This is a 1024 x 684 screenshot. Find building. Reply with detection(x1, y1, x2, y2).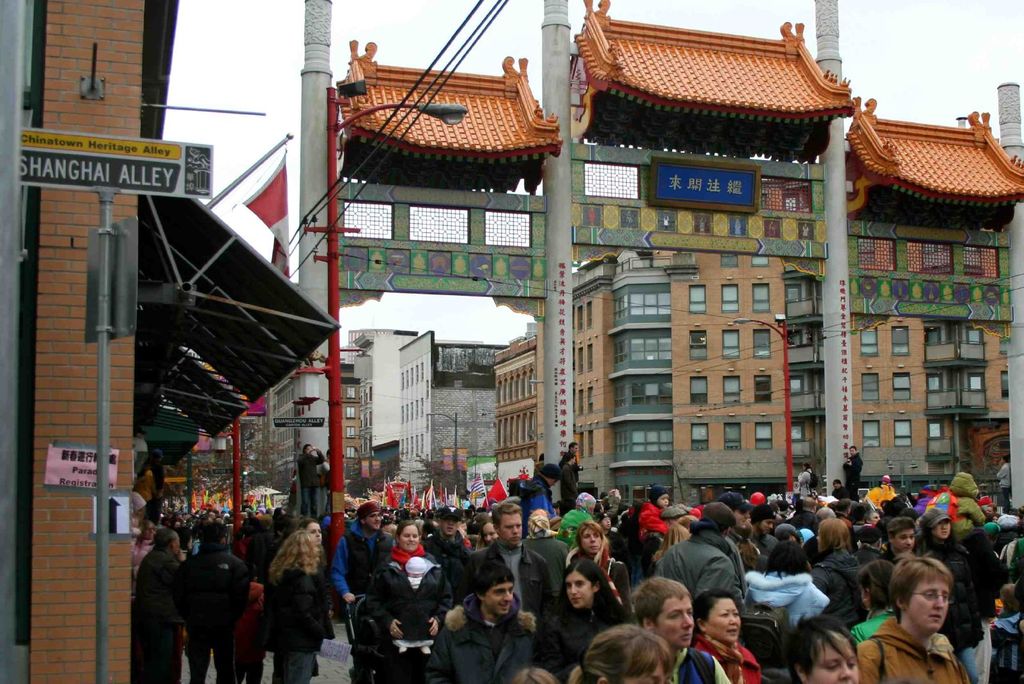
detection(605, 81, 1018, 506).
